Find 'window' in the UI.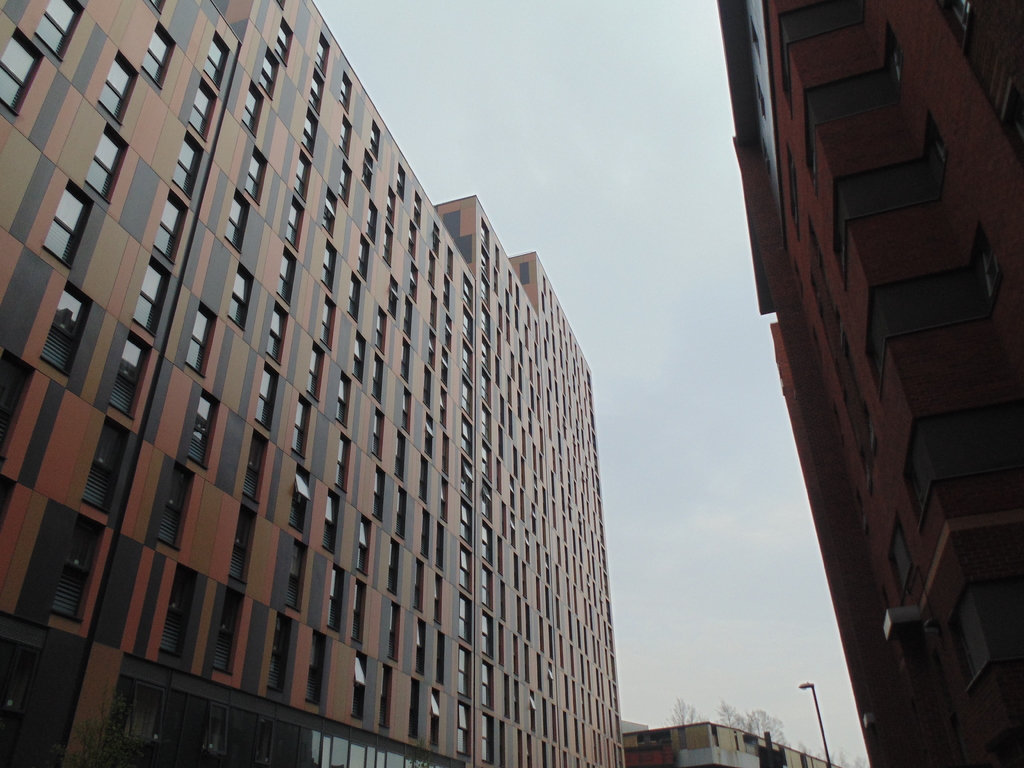
UI element at {"x1": 355, "y1": 337, "x2": 365, "y2": 381}.
